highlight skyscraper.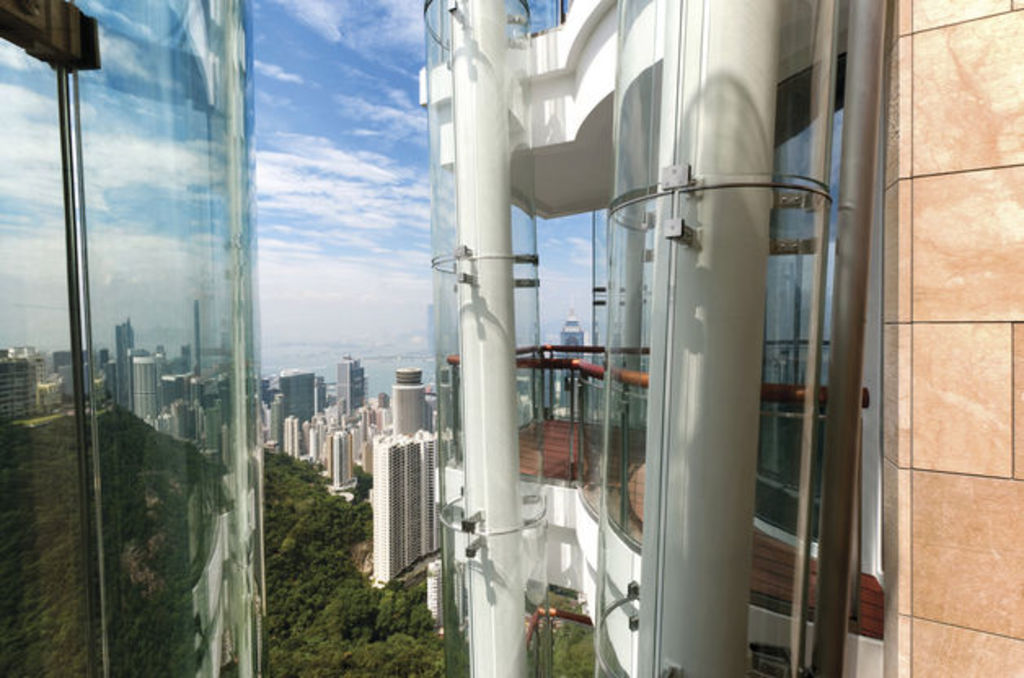
Highlighted region: (x1=372, y1=432, x2=439, y2=587).
